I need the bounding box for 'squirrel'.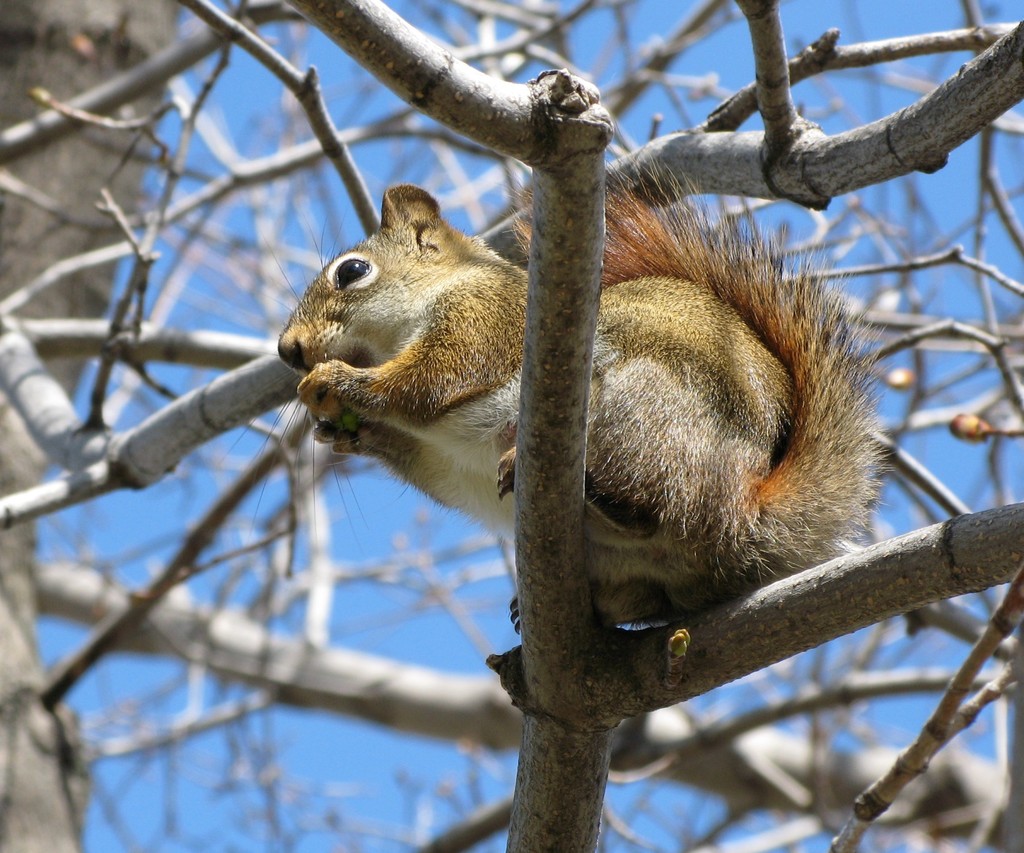
Here it is: pyautogui.locateOnScreen(264, 144, 920, 660).
